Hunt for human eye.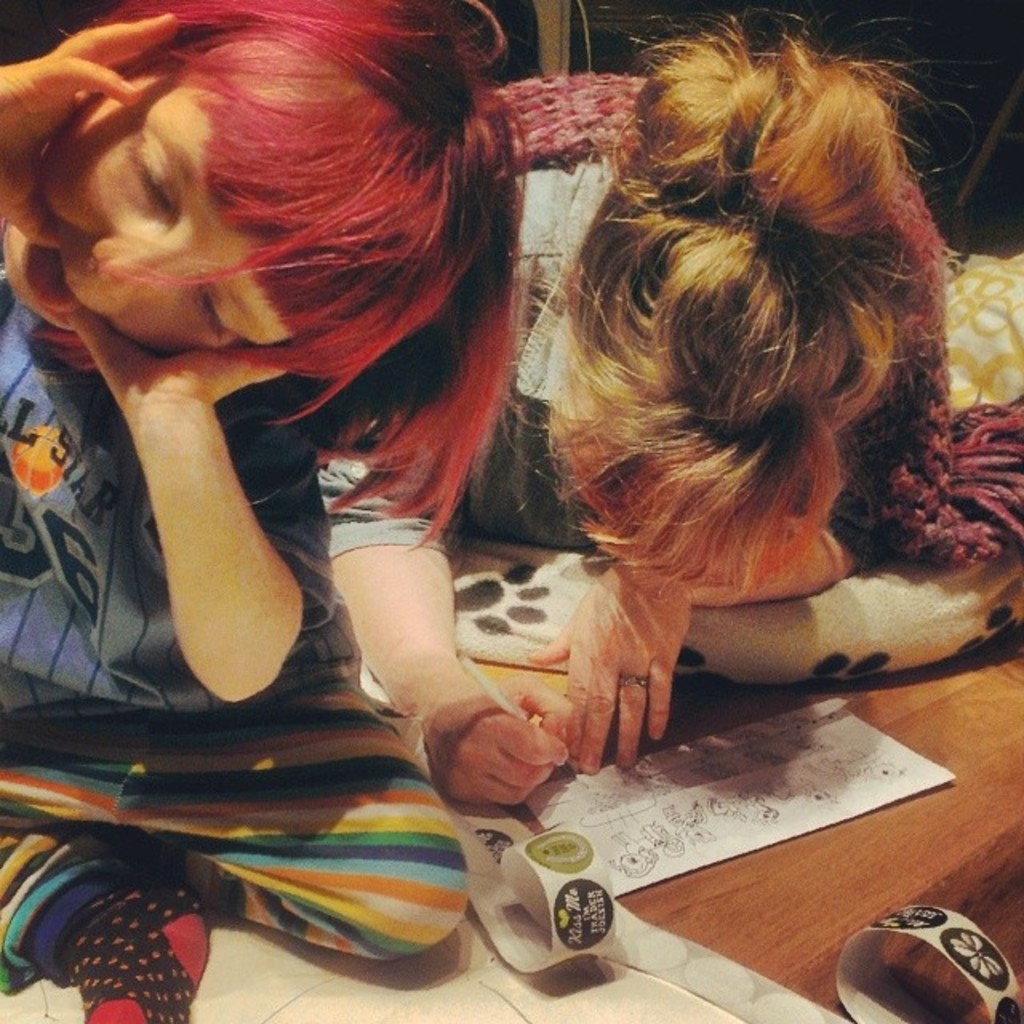
Hunted down at region(187, 274, 250, 347).
